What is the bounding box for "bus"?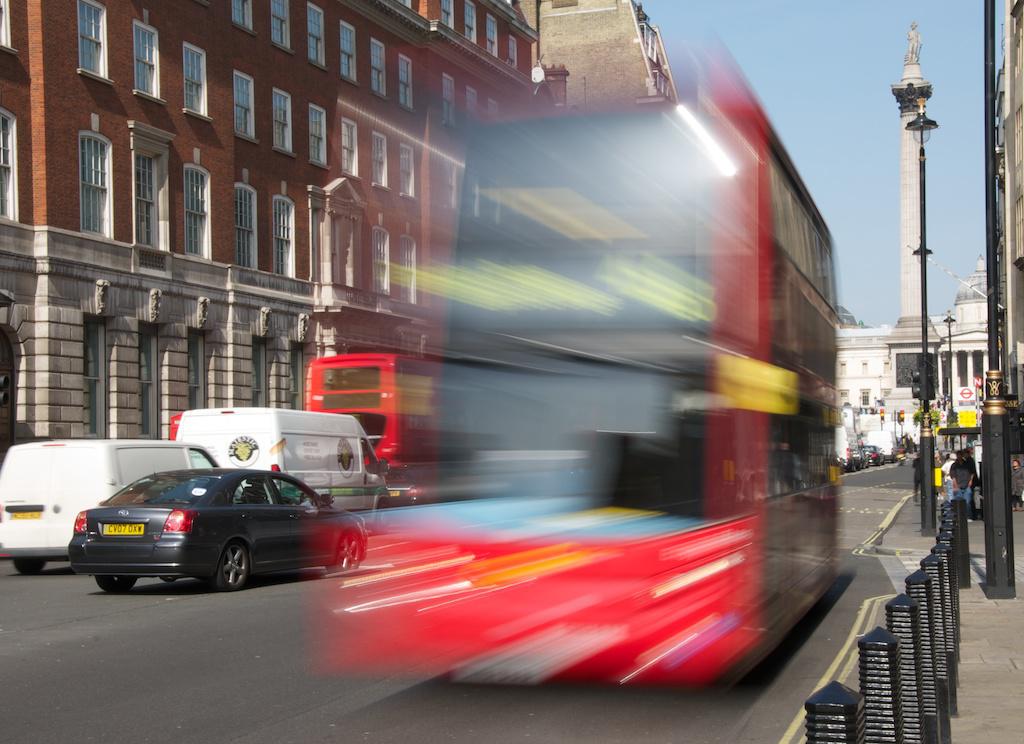
region(311, 60, 844, 677).
